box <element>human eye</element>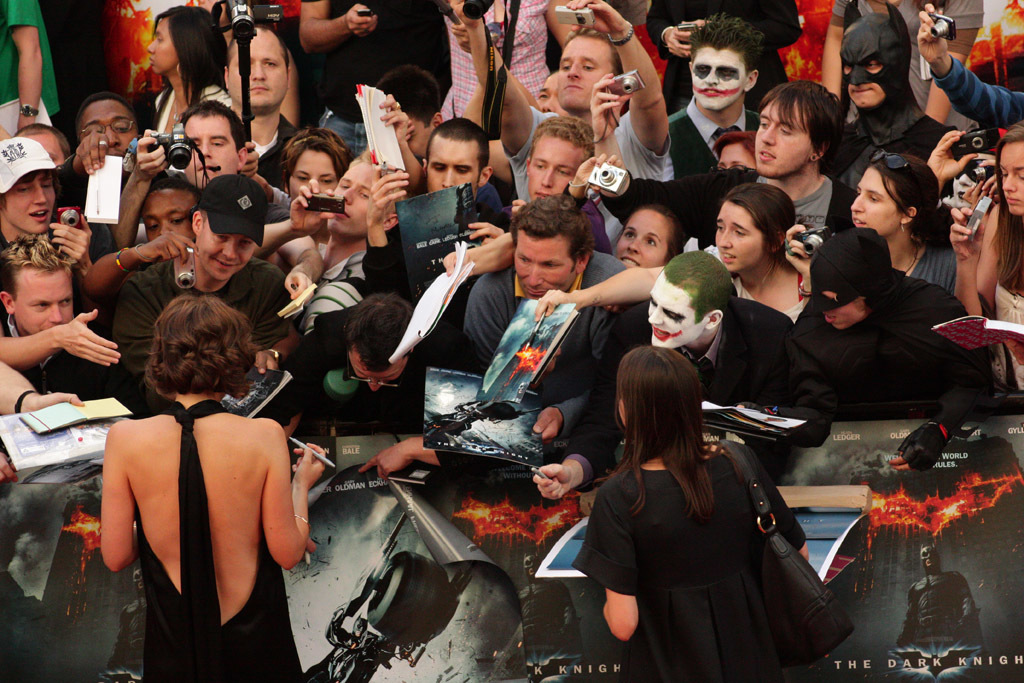
(621,232,634,240)
